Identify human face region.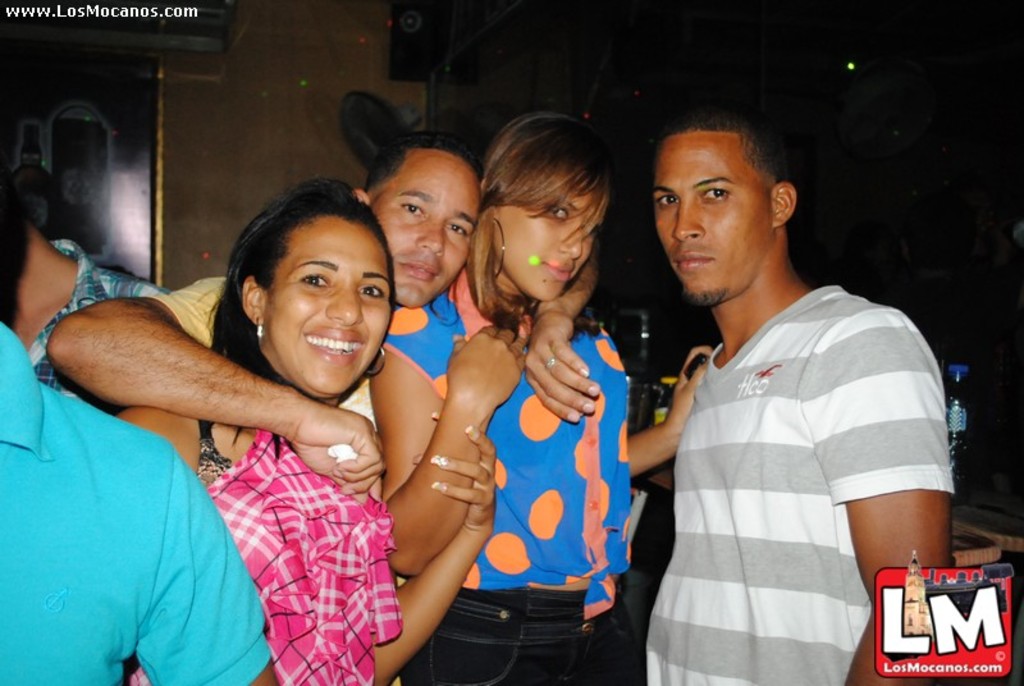
Region: 648, 129, 772, 307.
